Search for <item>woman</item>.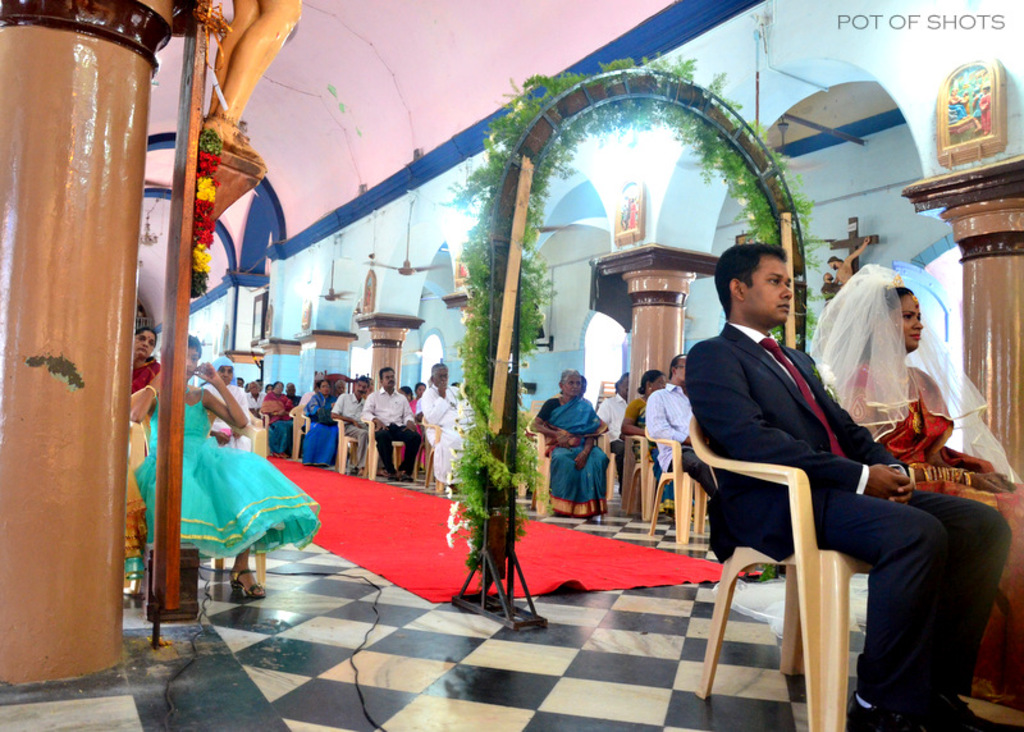
Found at 617/369/675/527.
